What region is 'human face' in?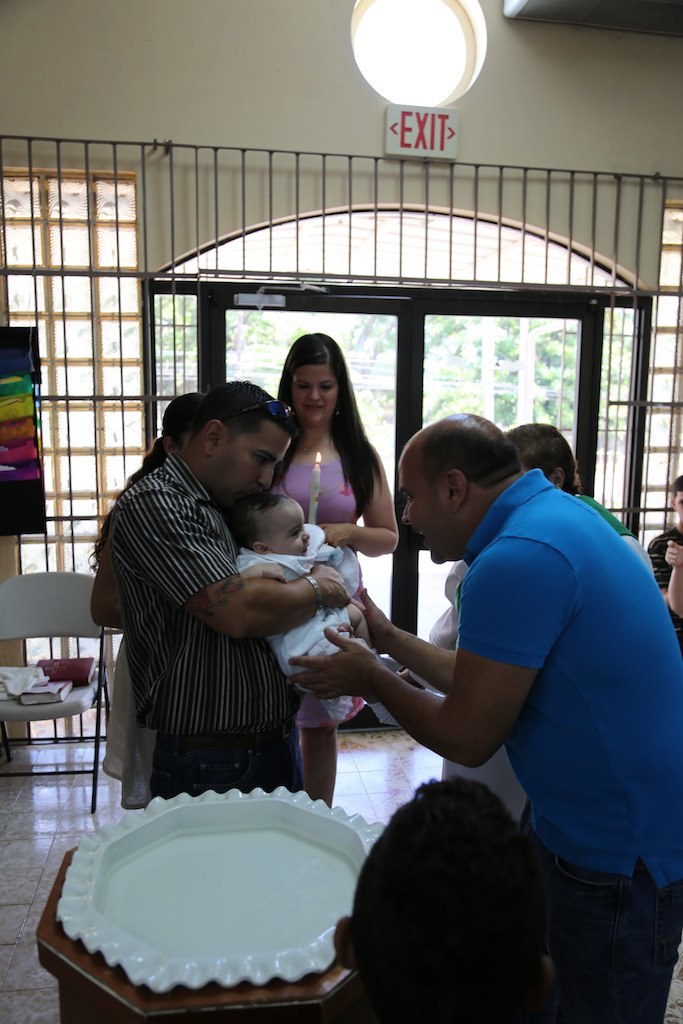
<bbox>260, 497, 310, 555</bbox>.
